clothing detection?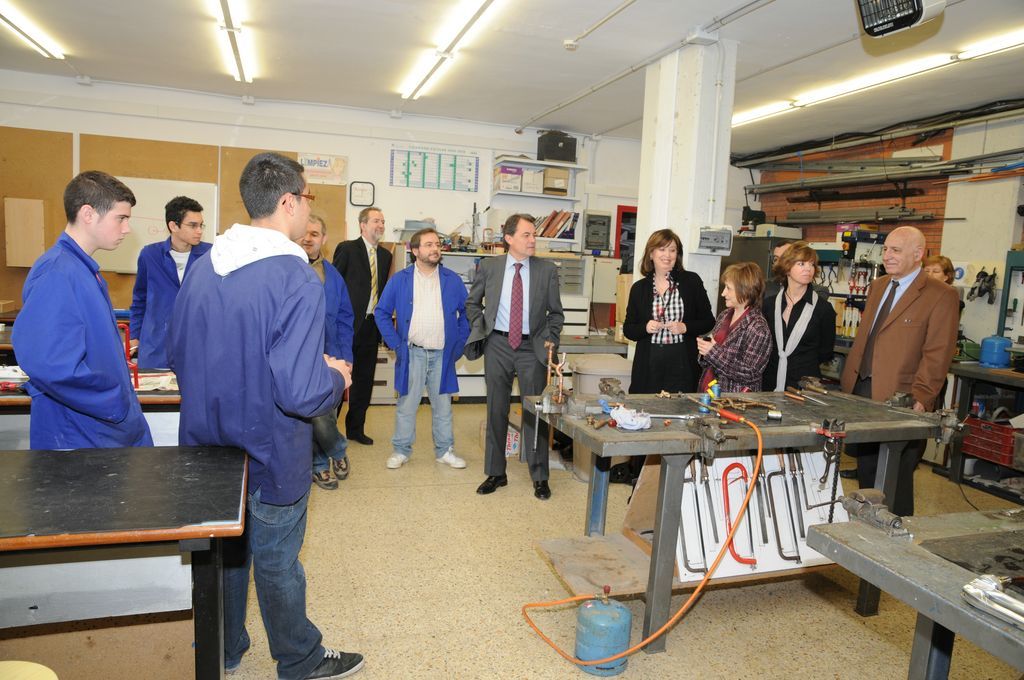
region(472, 250, 568, 488)
